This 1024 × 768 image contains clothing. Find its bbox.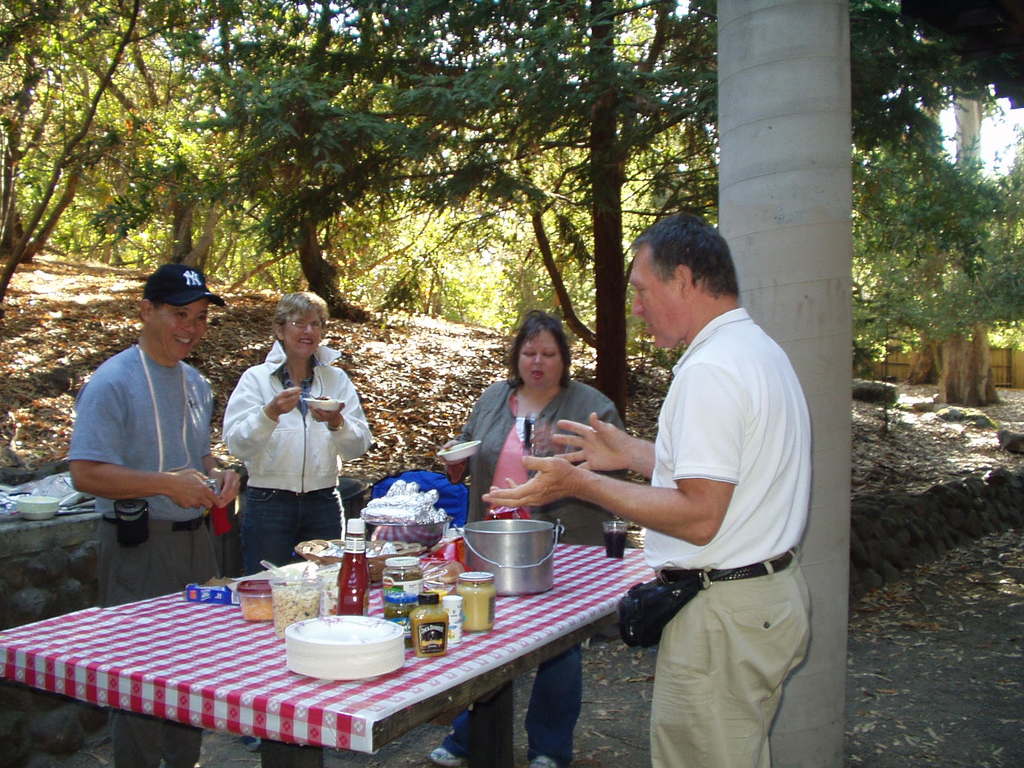
62:345:221:767.
